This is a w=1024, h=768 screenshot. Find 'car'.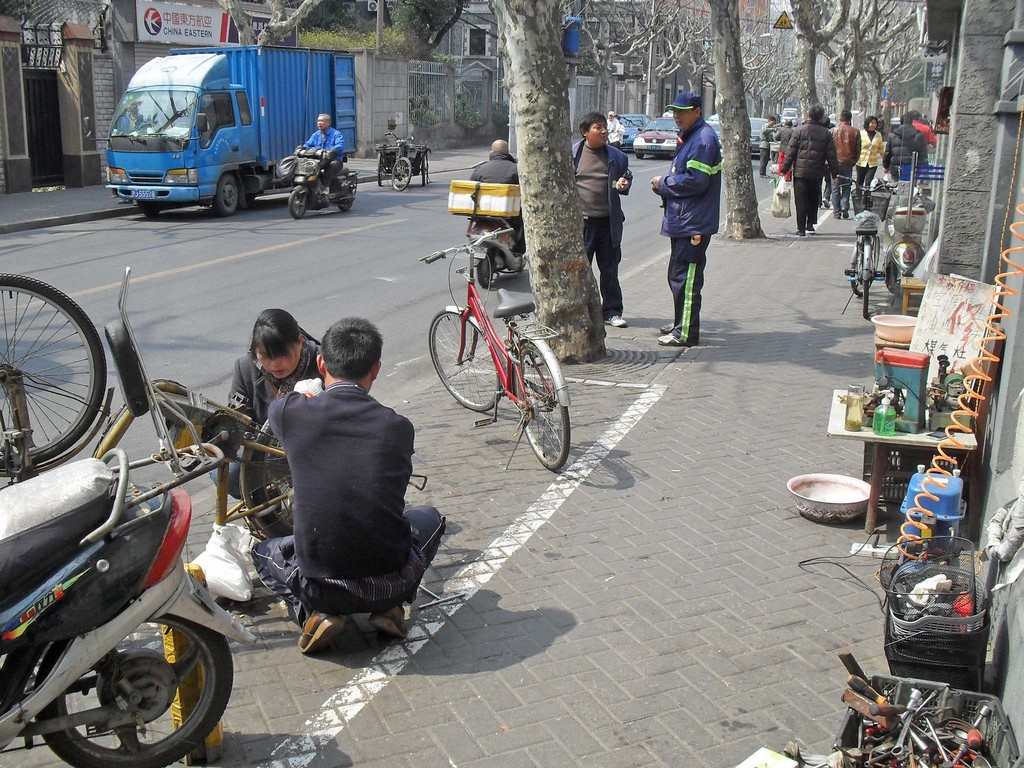
Bounding box: box(751, 117, 769, 161).
